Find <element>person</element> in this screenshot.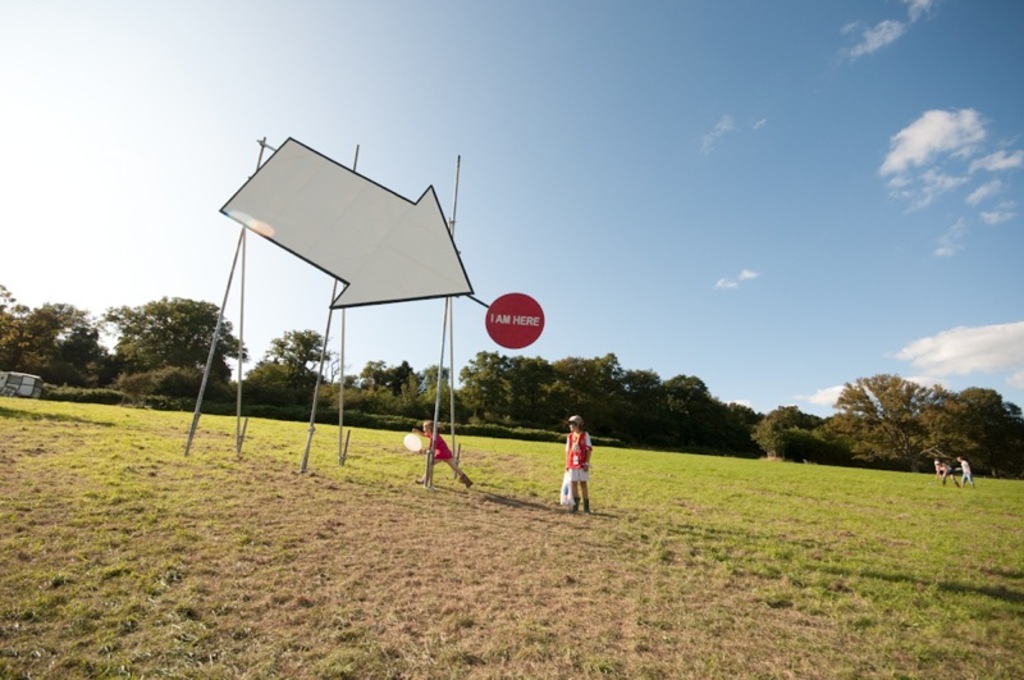
The bounding box for <element>person</element> is 956,456,982,480.
